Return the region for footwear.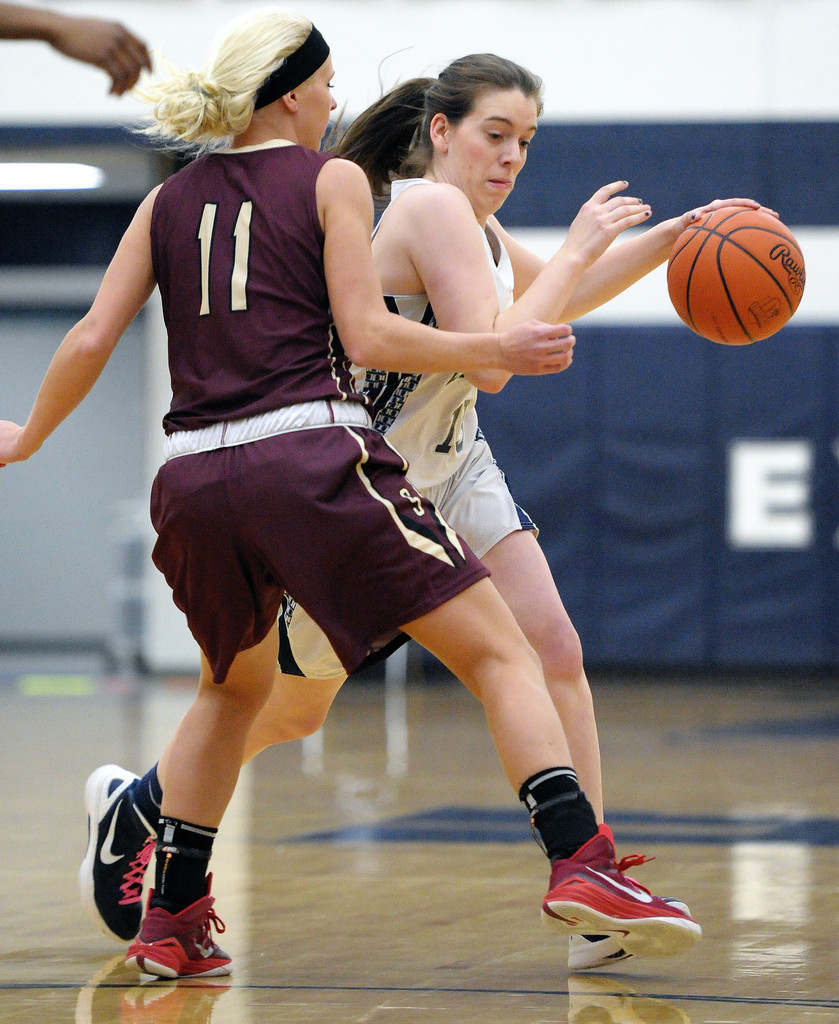
{"x1": 541, "y1": 822, "x2": 700, "y2": 951}.
